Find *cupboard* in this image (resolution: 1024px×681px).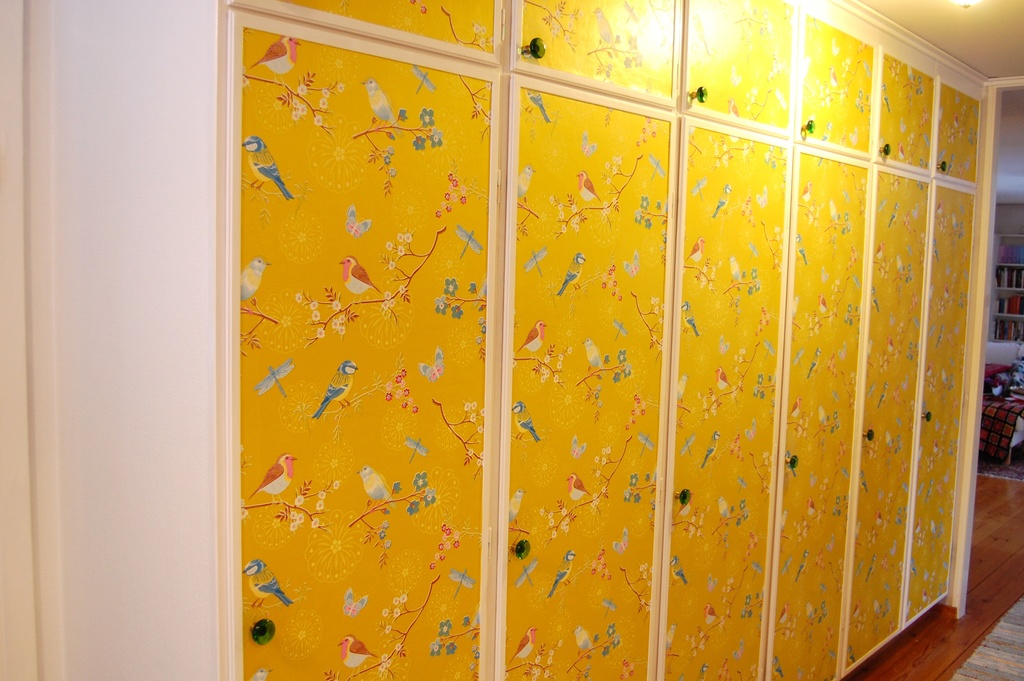
box=[44, 0, 995, 680].
